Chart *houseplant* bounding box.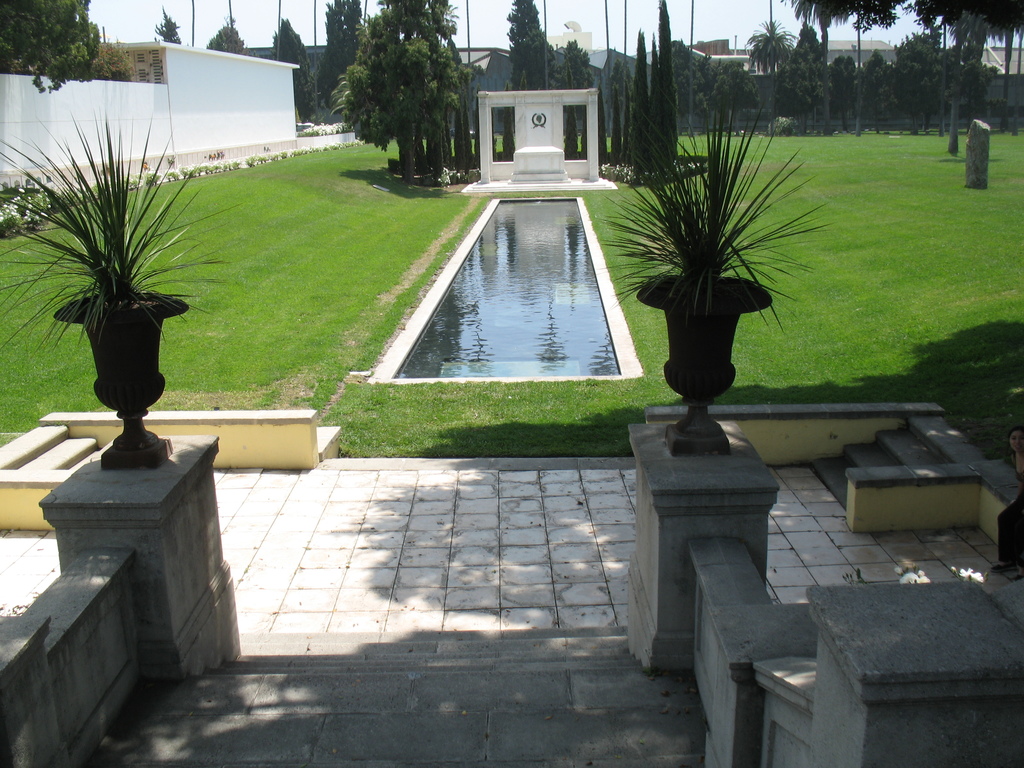
Charted: 0:91:243:468.
